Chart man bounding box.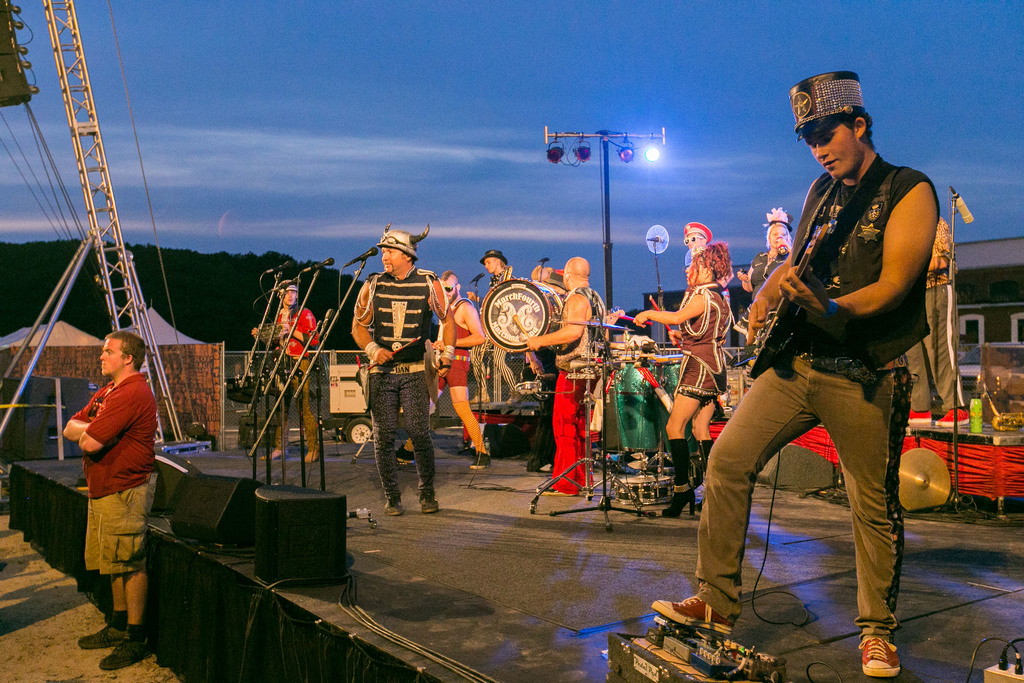
Charted: Rect(648, 75, 937, 680).
